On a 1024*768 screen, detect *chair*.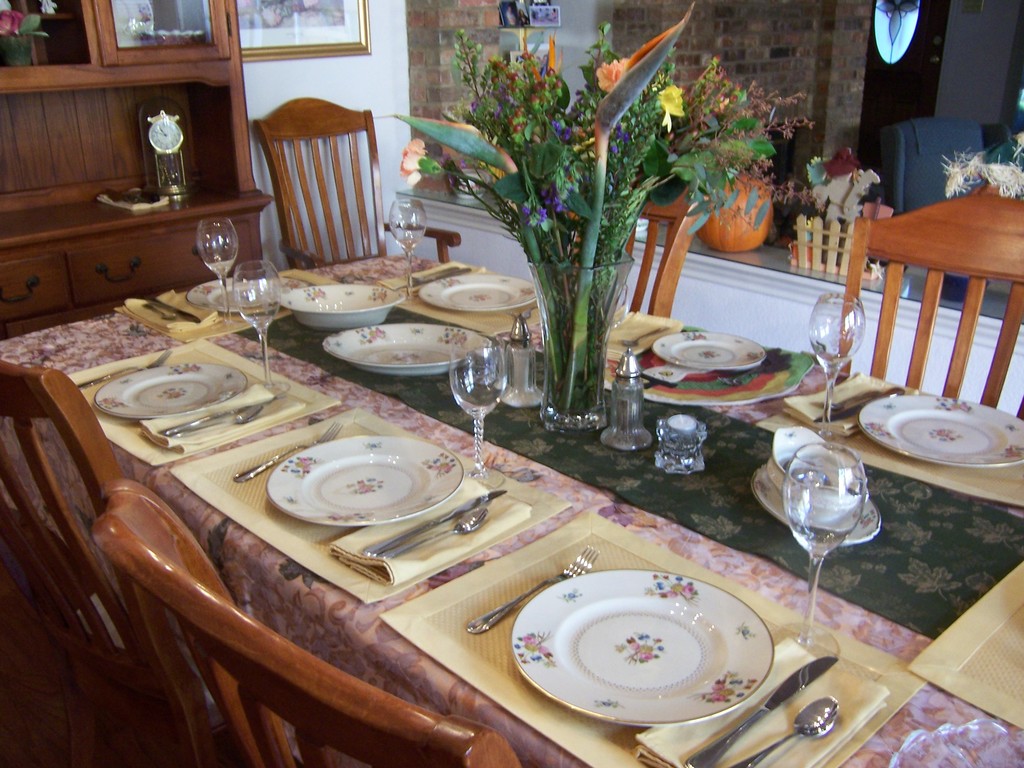
l=0, t=356, r=232, b=766.
